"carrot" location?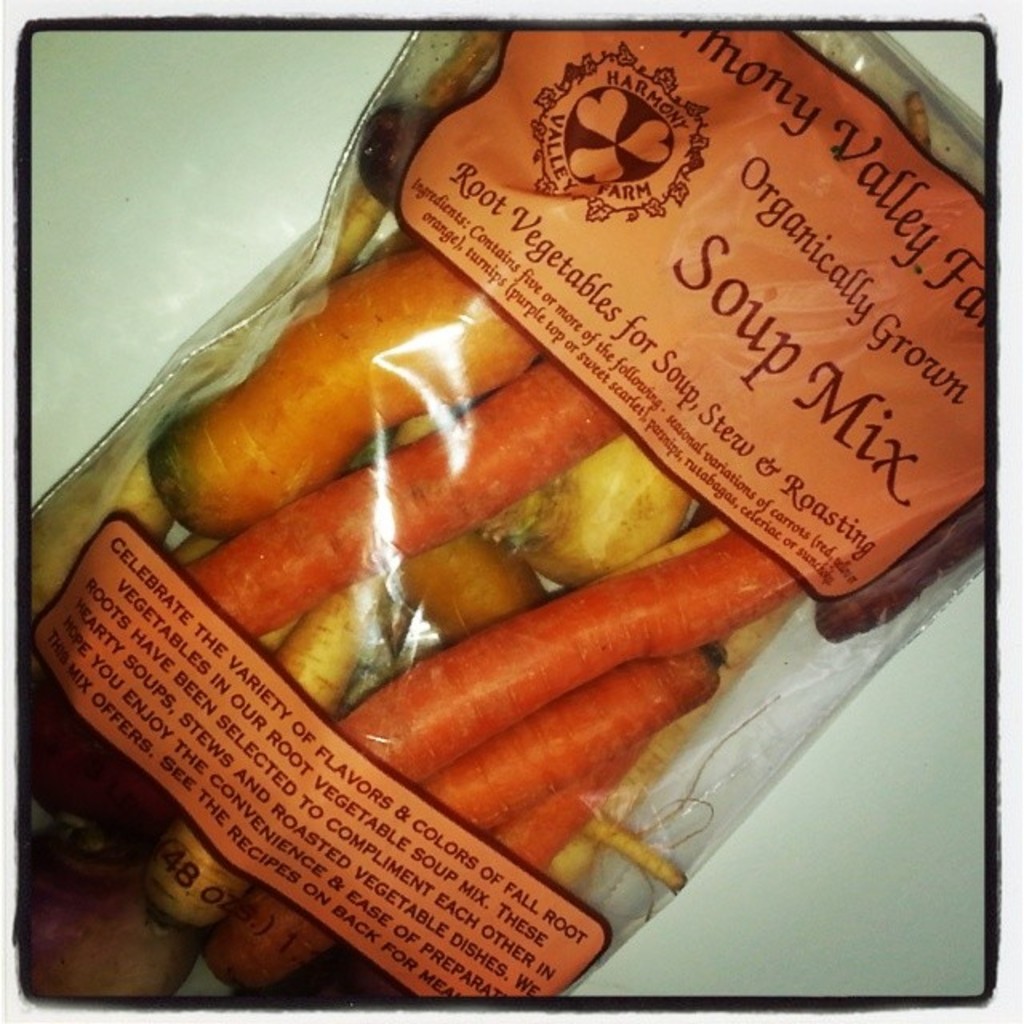
region(115, 459, 824, 890)
